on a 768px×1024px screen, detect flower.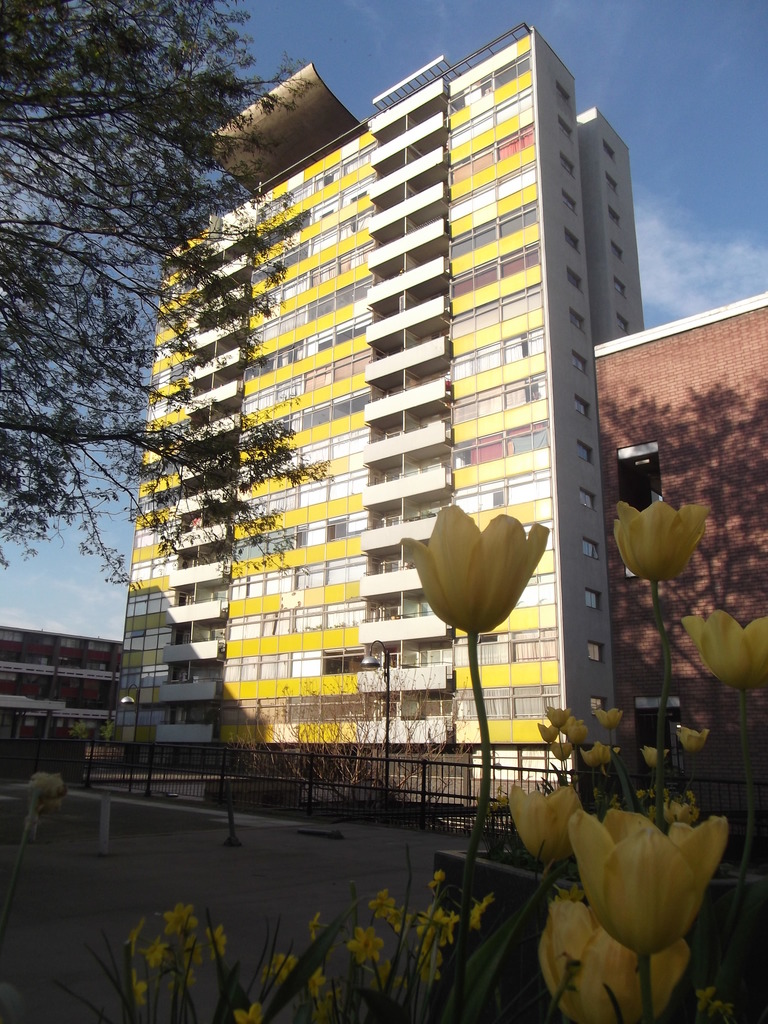
(left=367, top=897, right=392, bottom=927).
